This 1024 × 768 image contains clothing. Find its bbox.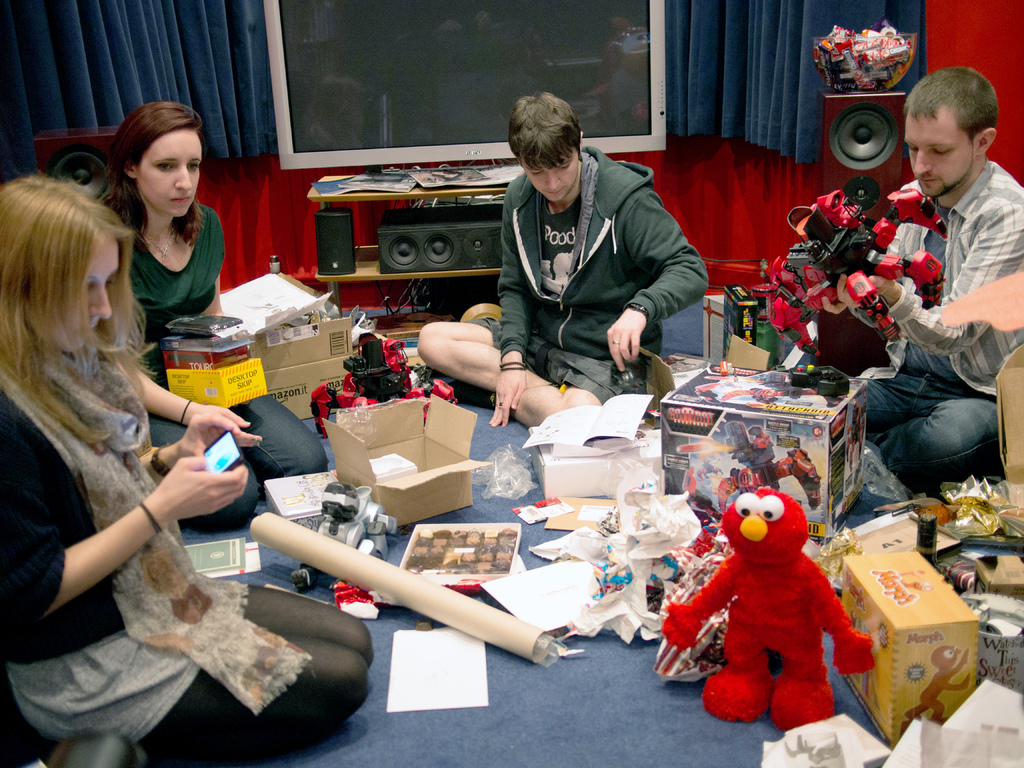
<box>0,326,376,767</box>.
